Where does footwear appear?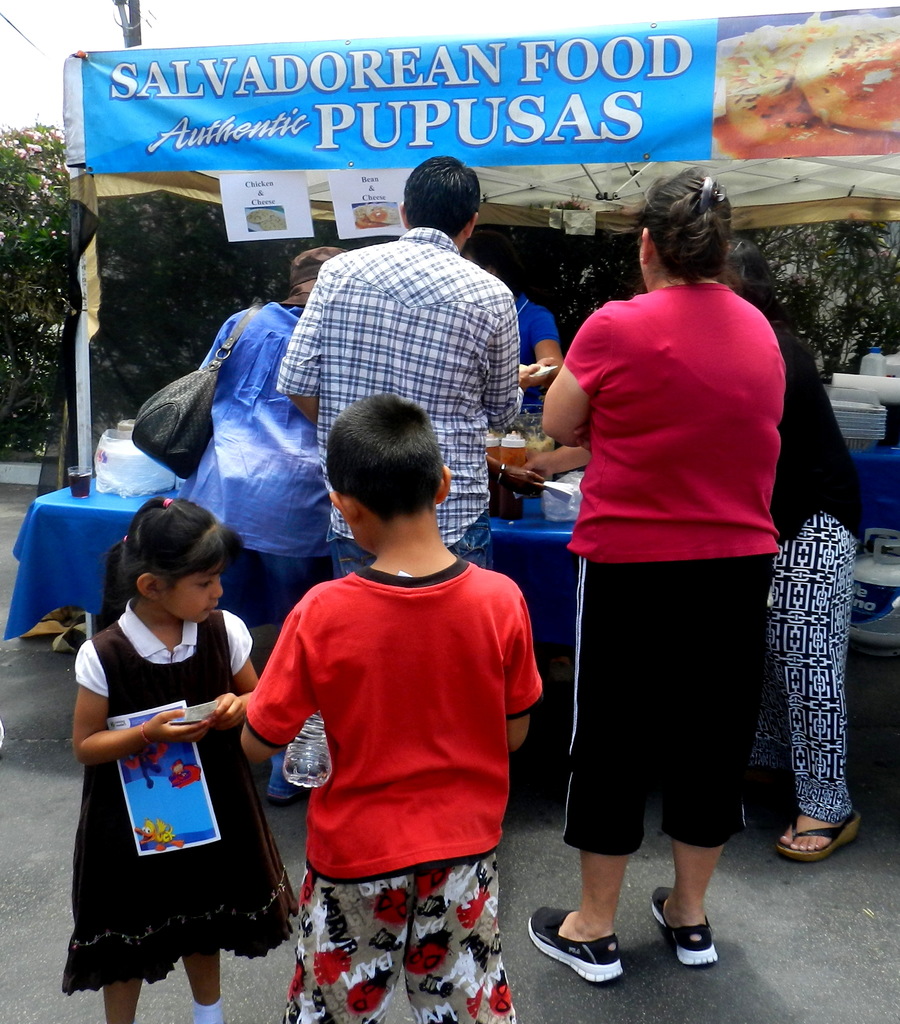
Appears at (659,868,739,972).
